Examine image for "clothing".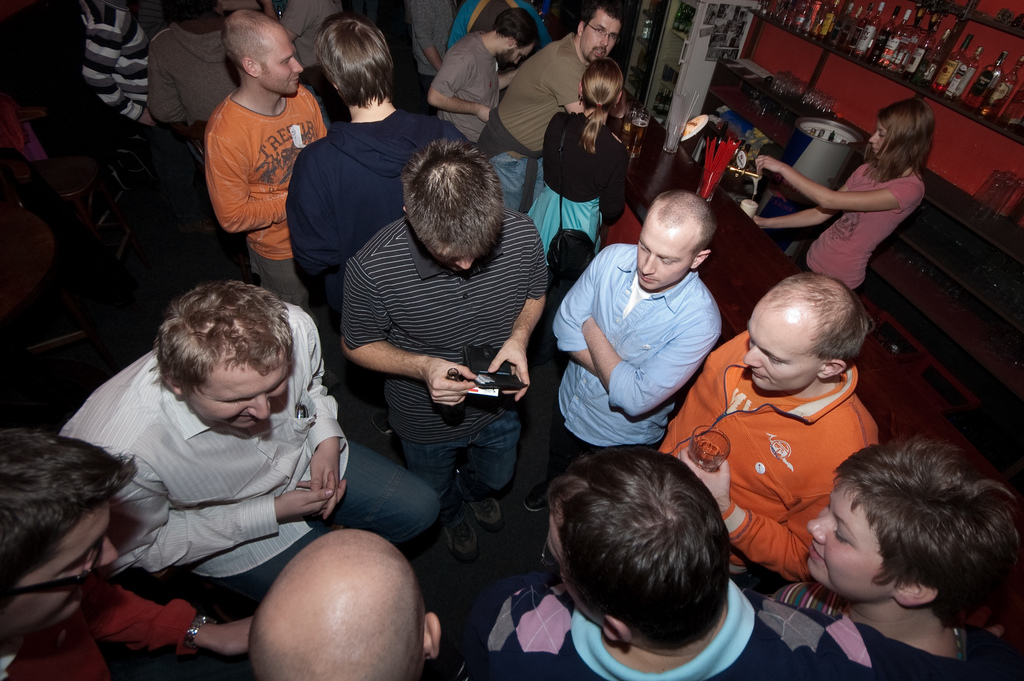
Examination result: box(705, 328, 887, 584).
